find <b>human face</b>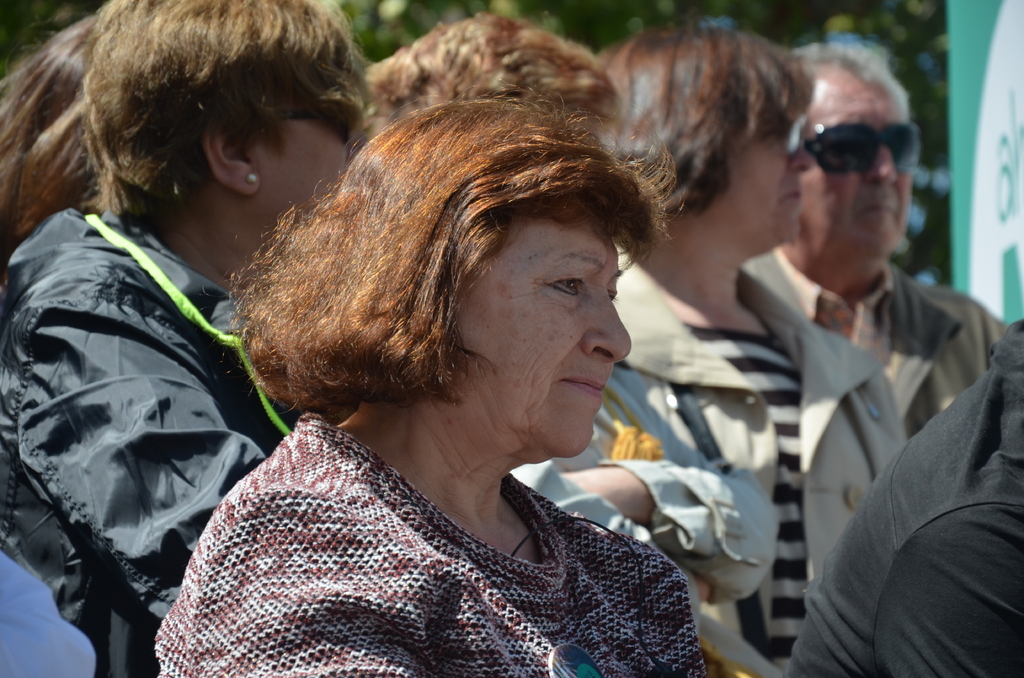
264/82/353/225
